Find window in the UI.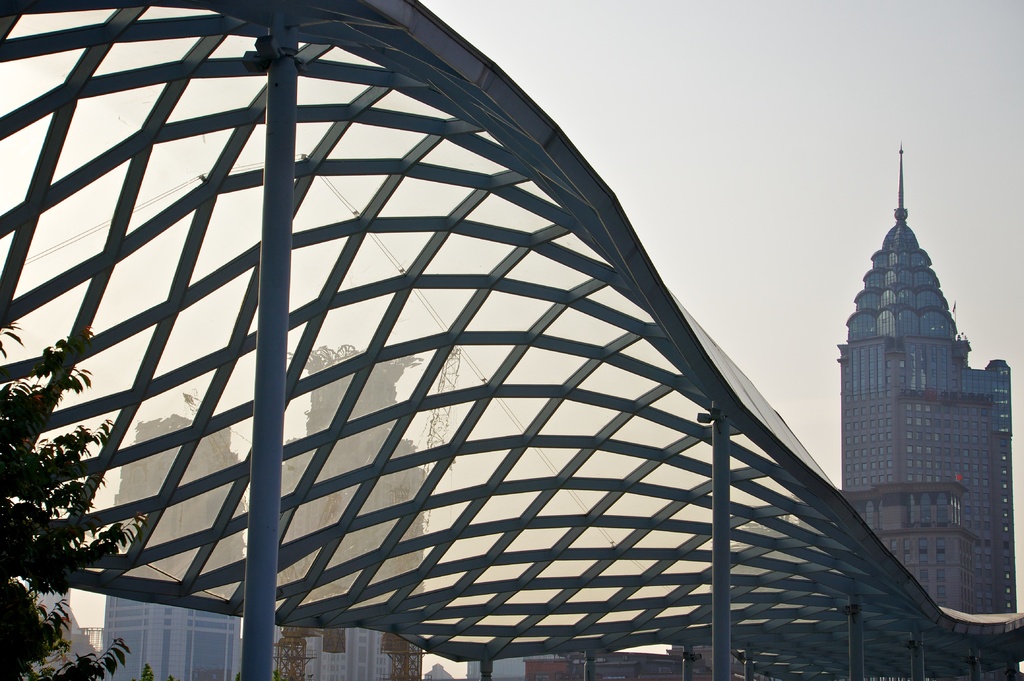
UI element at [left=886, top=376, right=890, bottom=384].
